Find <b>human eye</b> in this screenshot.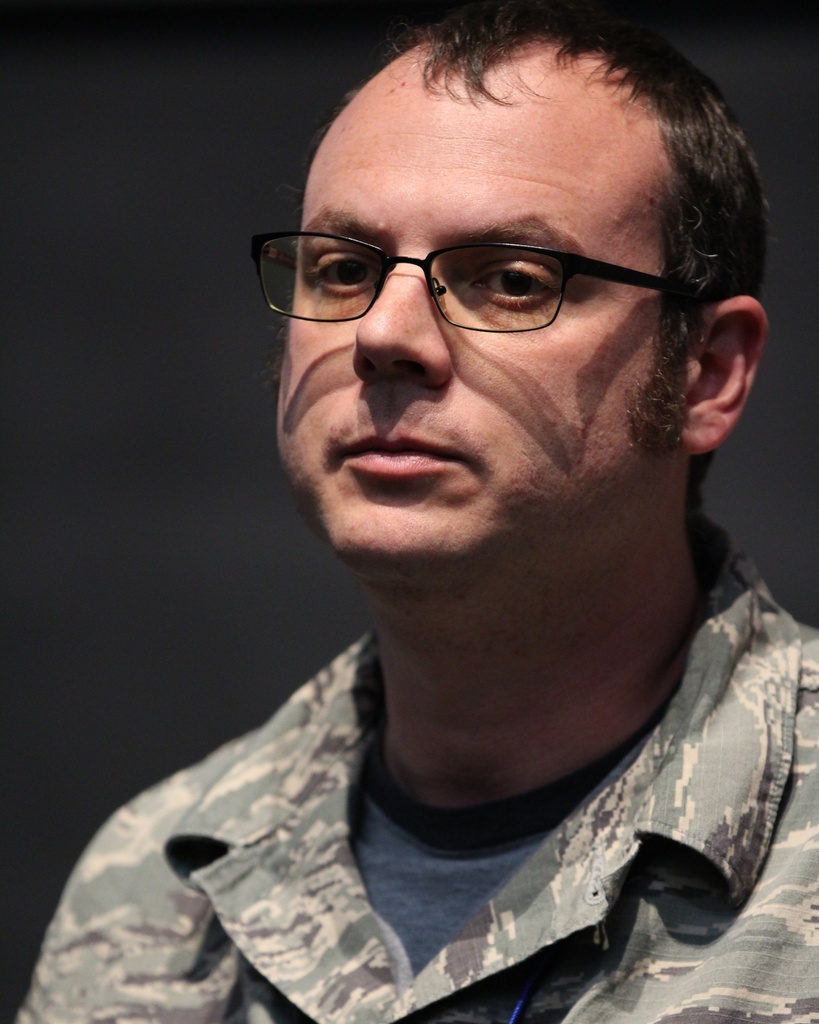
The bounding box for <b>human eye</b> is select_region(462, 257, 571, 318).
